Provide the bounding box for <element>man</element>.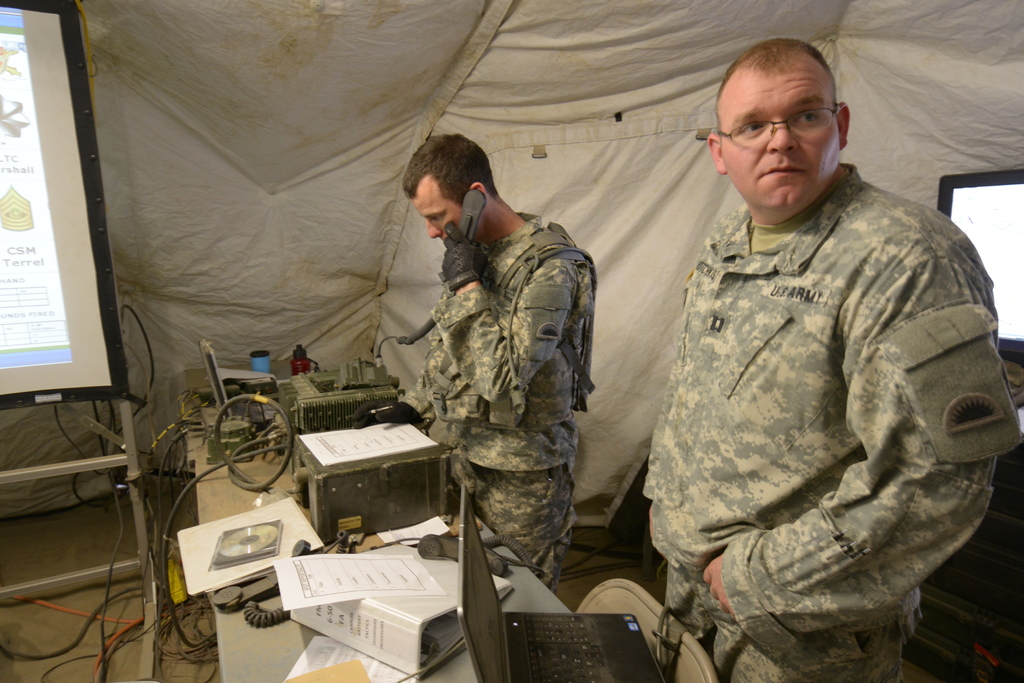
bbox=(641, 40, 1023, 682).
